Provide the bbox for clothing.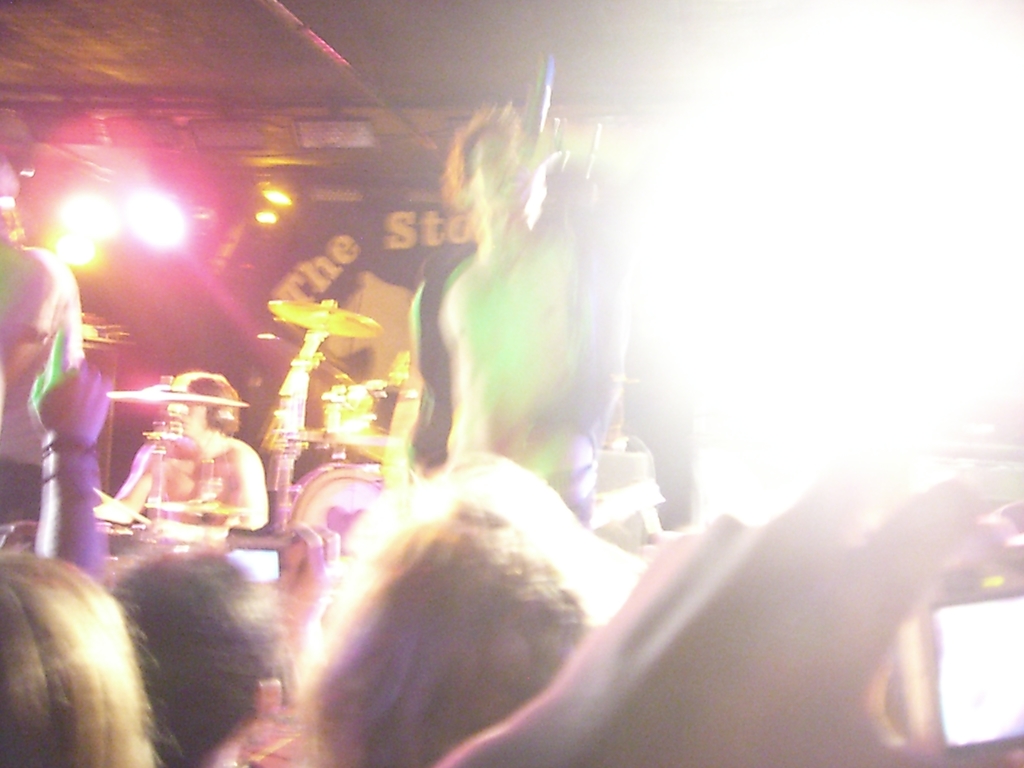
[left=0, top=245, right=83, bottom=526].
